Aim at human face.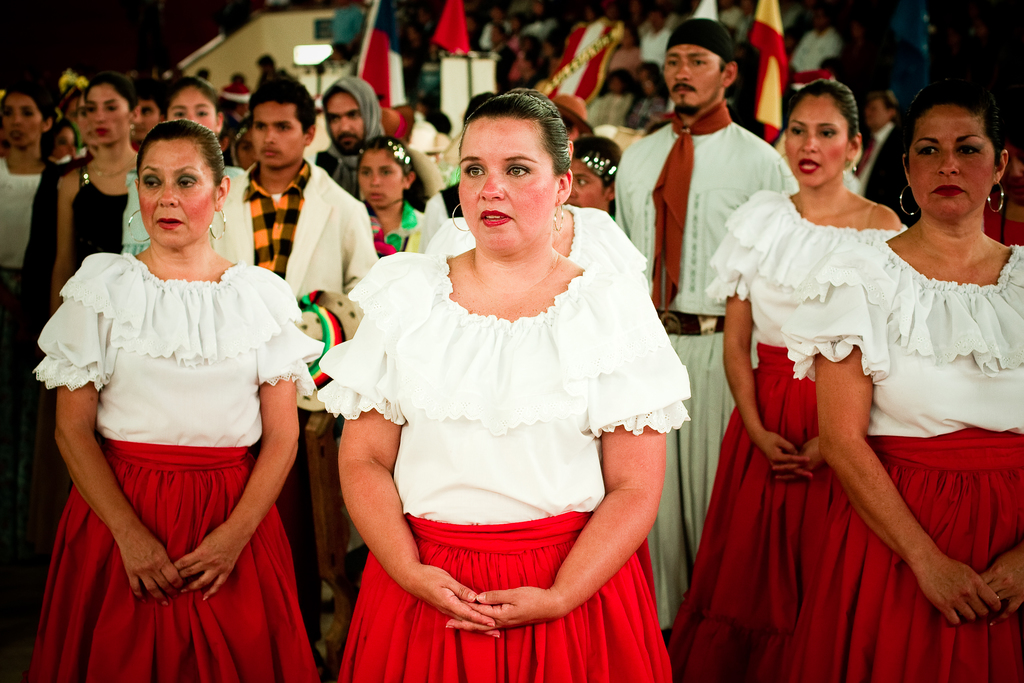
Aimed at bbox=(670, 42, 724, 115).
